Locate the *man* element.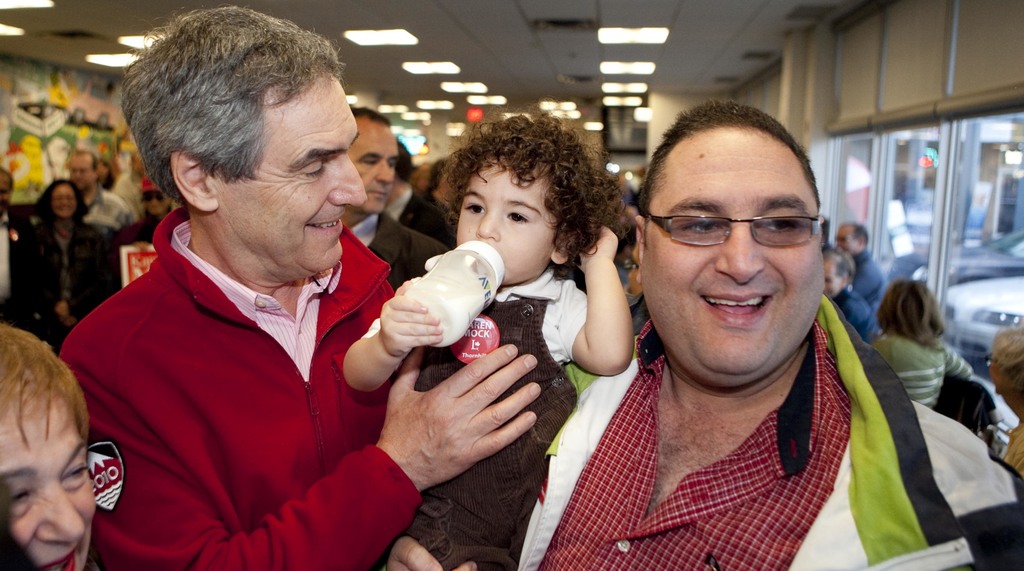
Element bbox: <region>813, 248, 881, 345</region>.
